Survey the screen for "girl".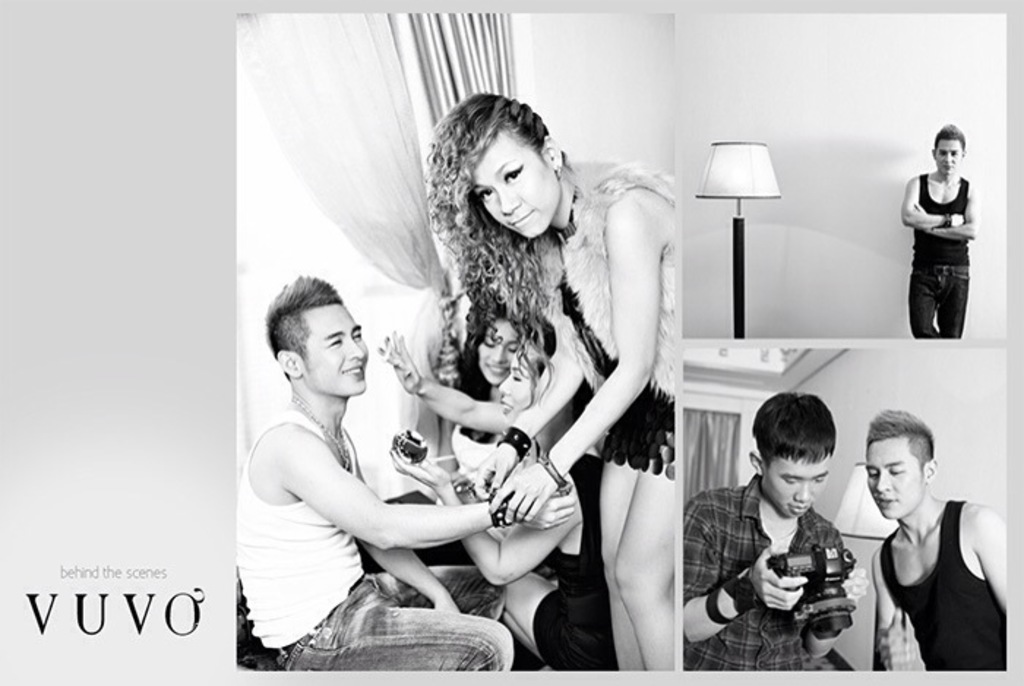
Survey found: box(426, 88, 682, 677).
